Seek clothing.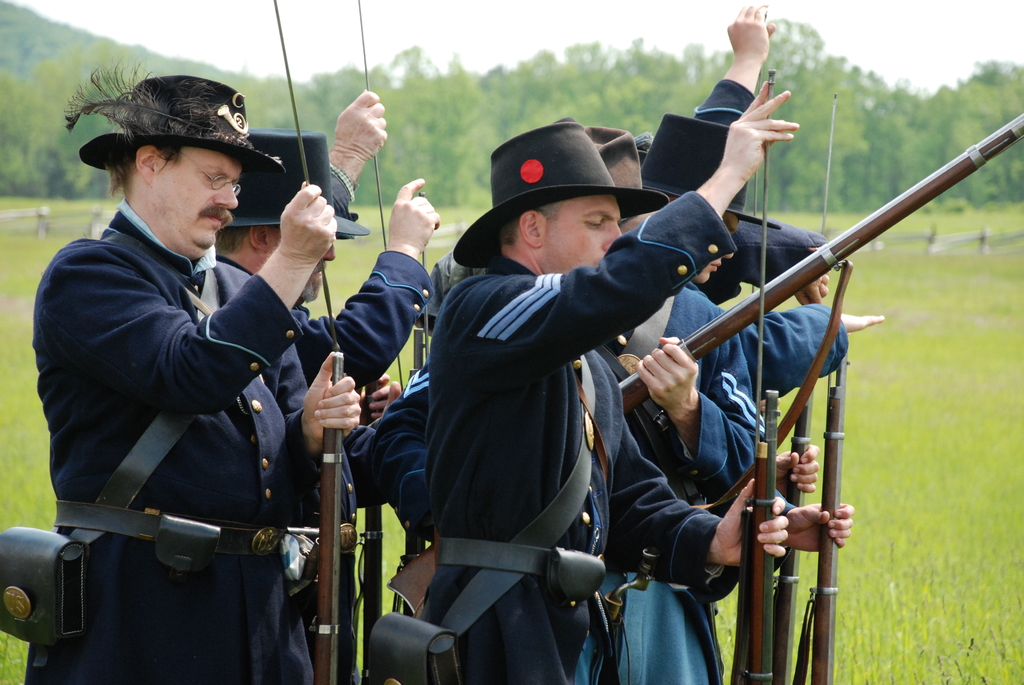
[200, 232, 410, 684].
